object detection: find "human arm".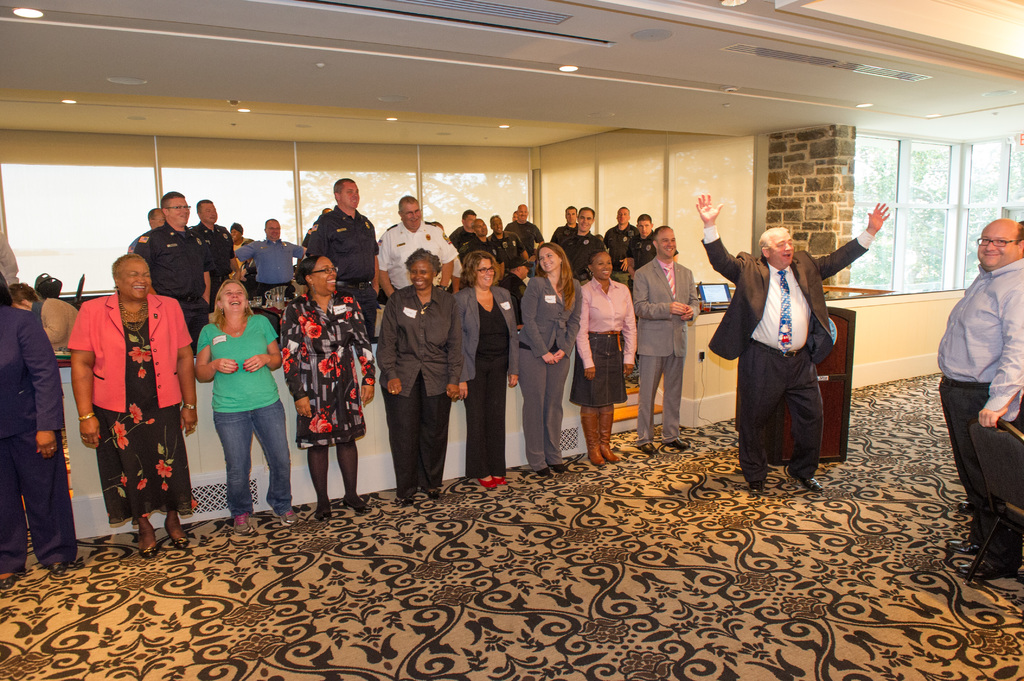
bbox=(632, 266, 686, 317).
